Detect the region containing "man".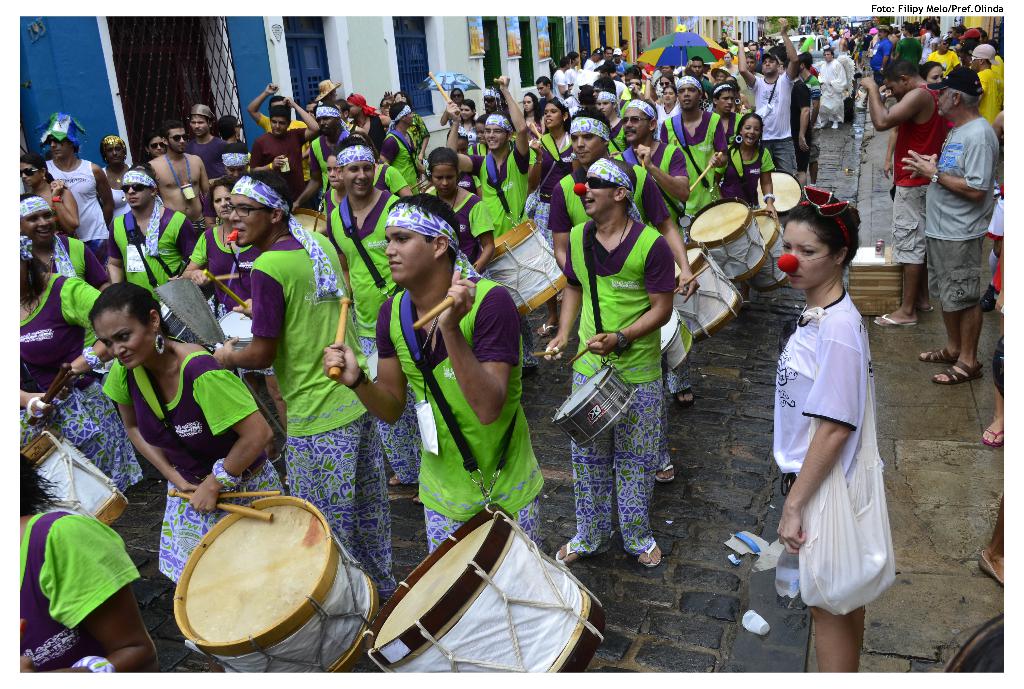
BBox(900, 54, 998, 391).
